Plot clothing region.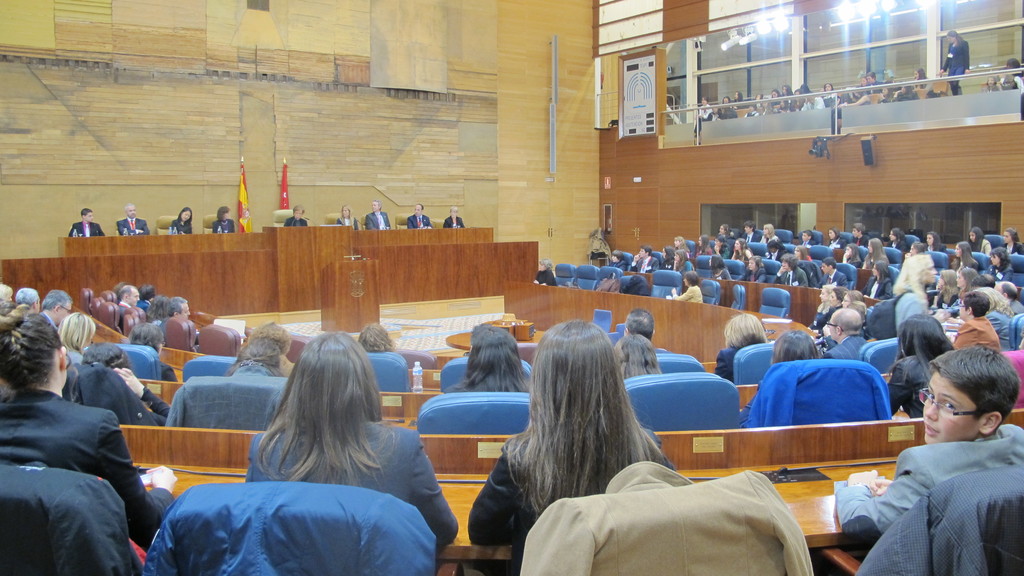
Plotted at <region>530, 466, 820, 575</region>.
